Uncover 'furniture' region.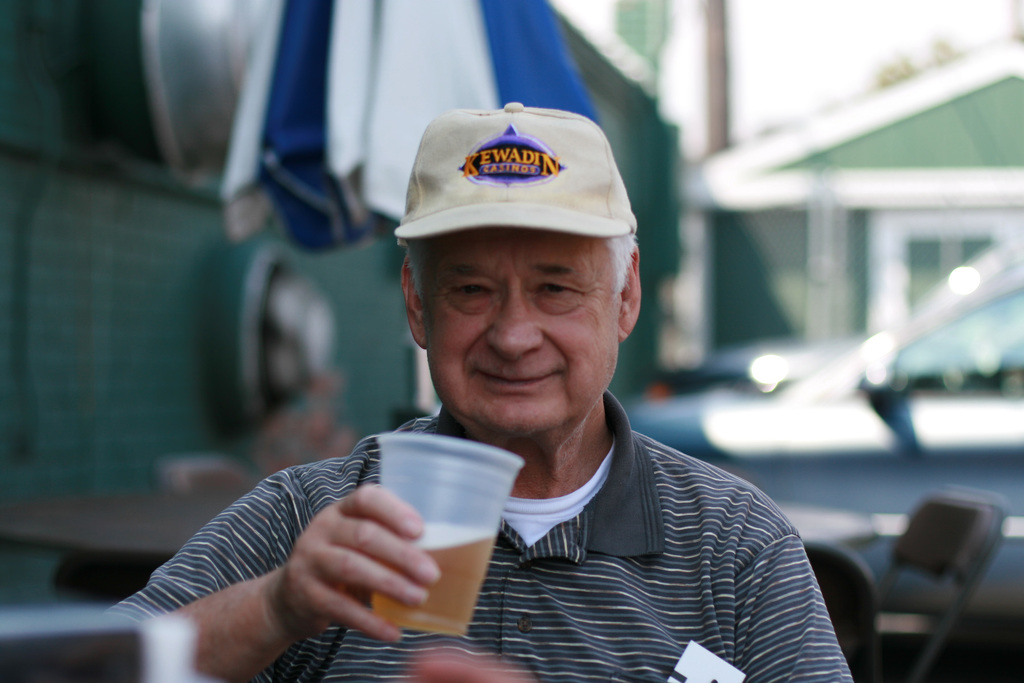
Uncovered: (878, 477, 1008, 682).
